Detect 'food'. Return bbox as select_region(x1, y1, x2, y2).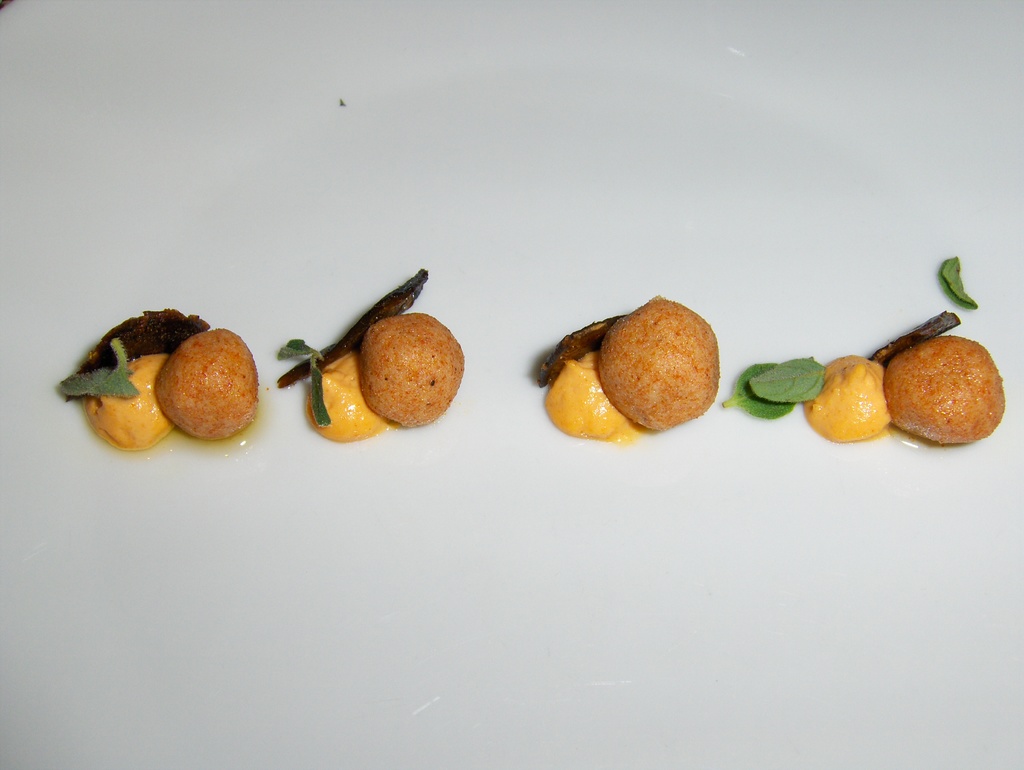
select_region(551, 293, 751, 435).
